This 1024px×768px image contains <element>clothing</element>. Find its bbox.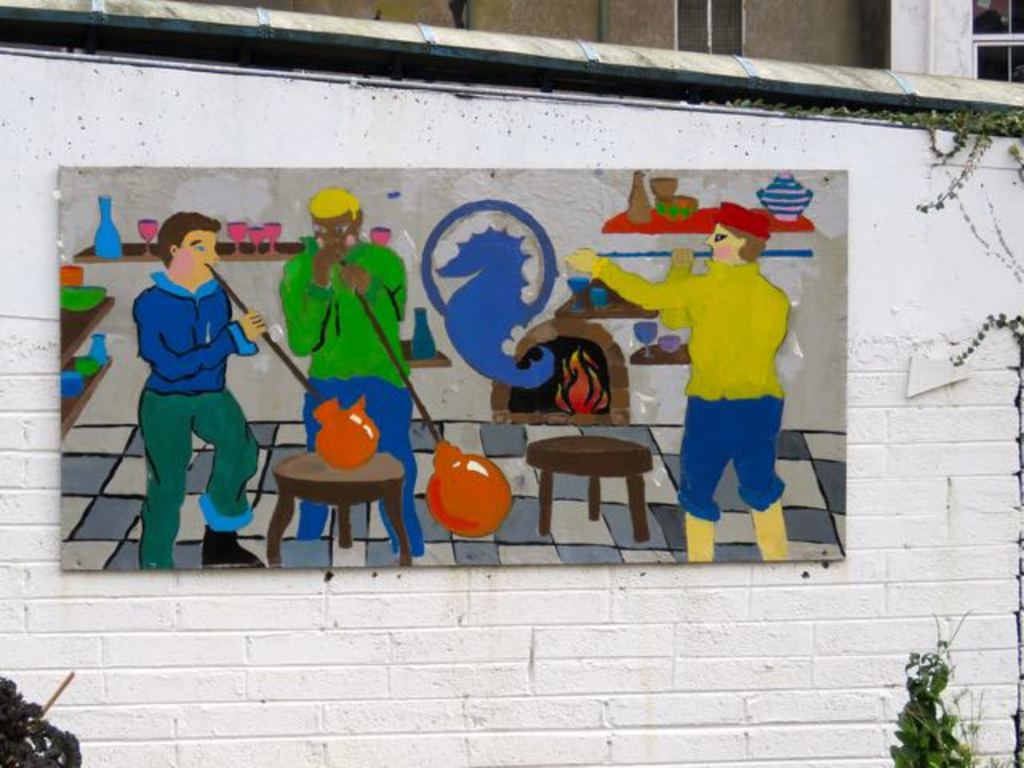
{"left": 597, "top": 261, "right": 789, "bottom": 522}.
